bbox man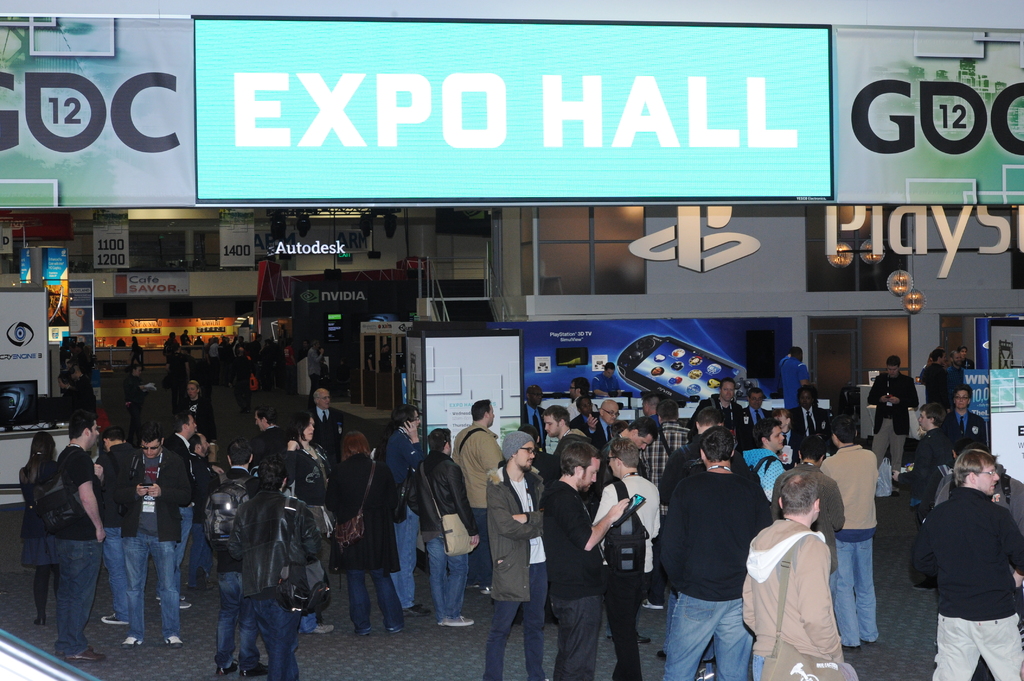
box=[104, 422, 200, 626]
